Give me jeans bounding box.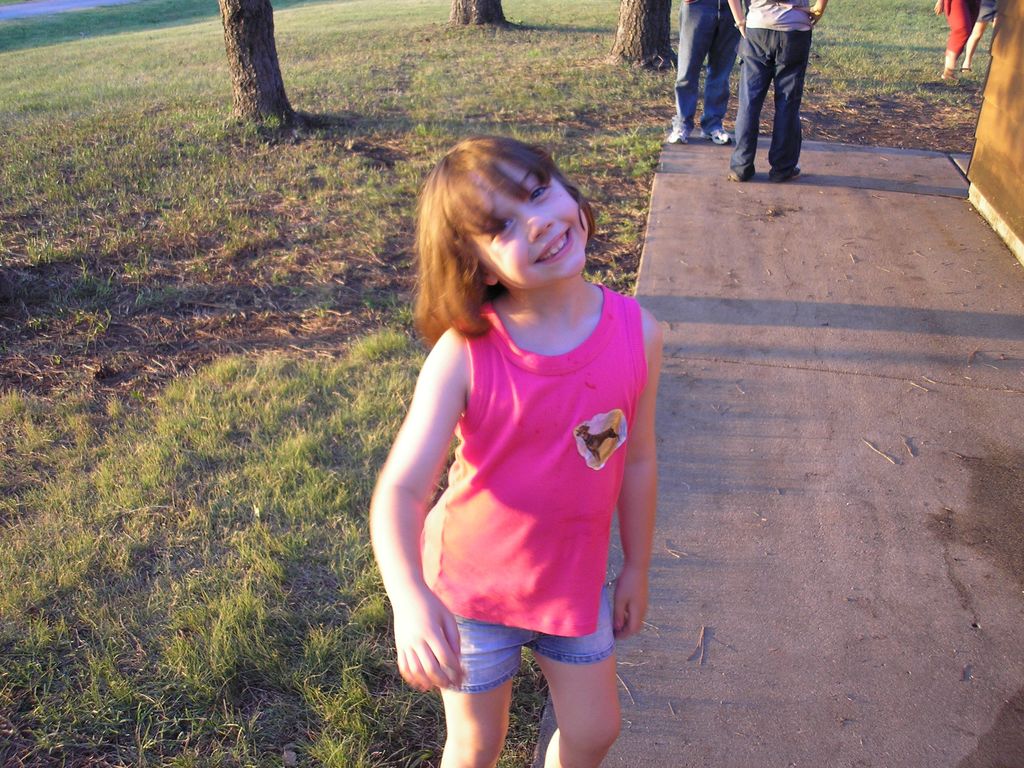
726, 26, 813, 182.
